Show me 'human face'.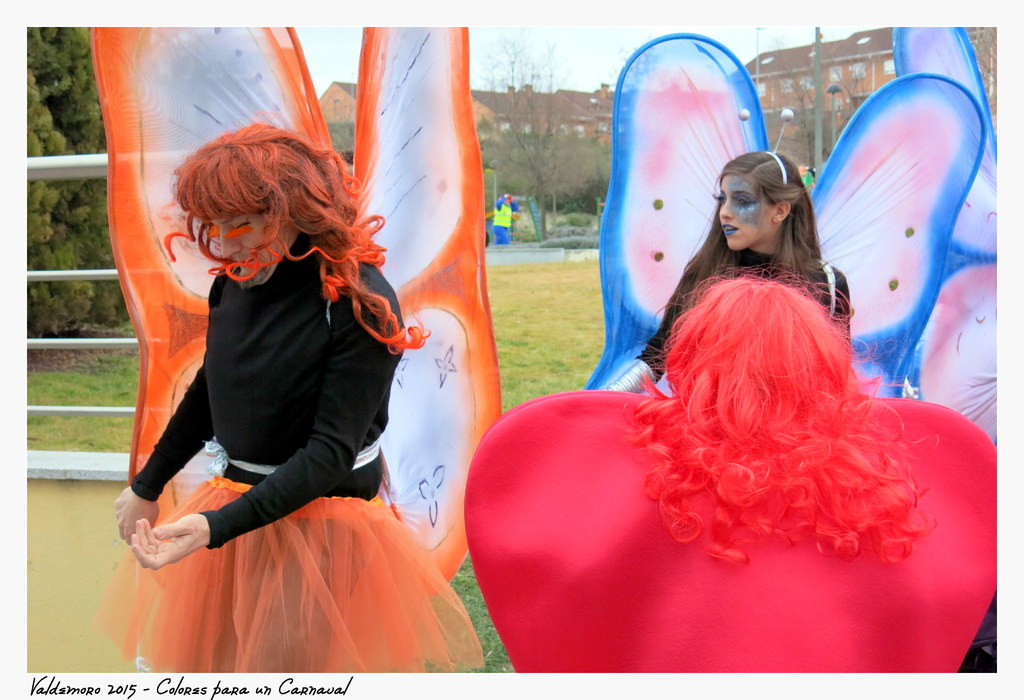
'human face' is here: box(203, 207, 304, 290).
